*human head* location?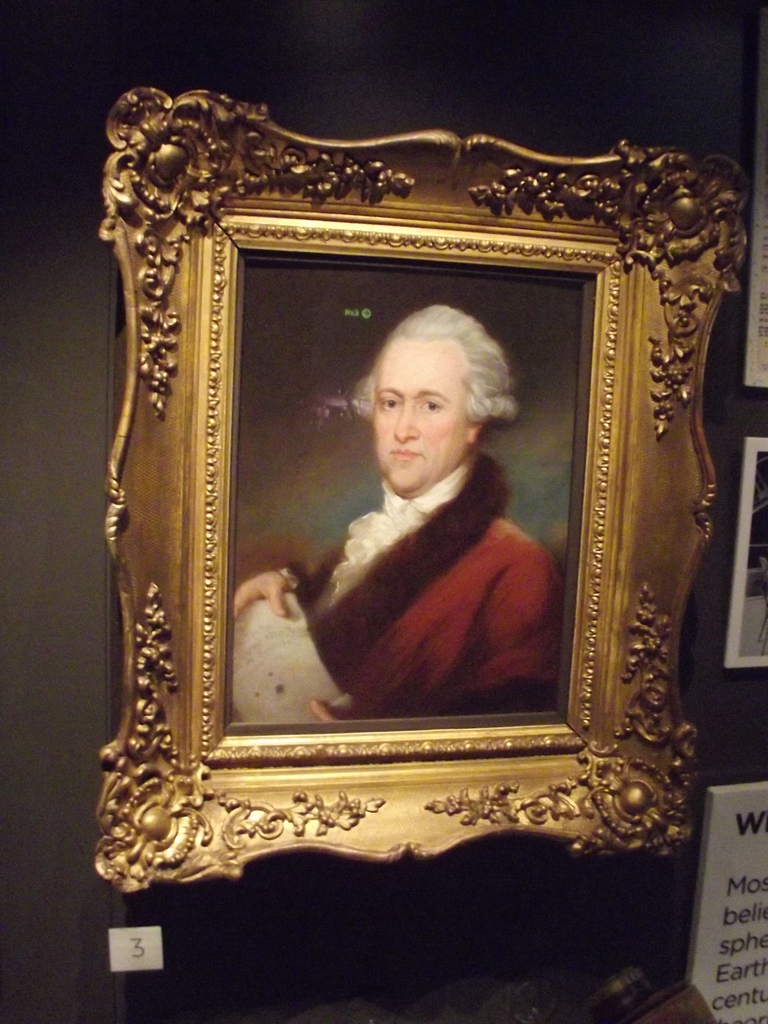
bbox(358, 280, 525, 487)
